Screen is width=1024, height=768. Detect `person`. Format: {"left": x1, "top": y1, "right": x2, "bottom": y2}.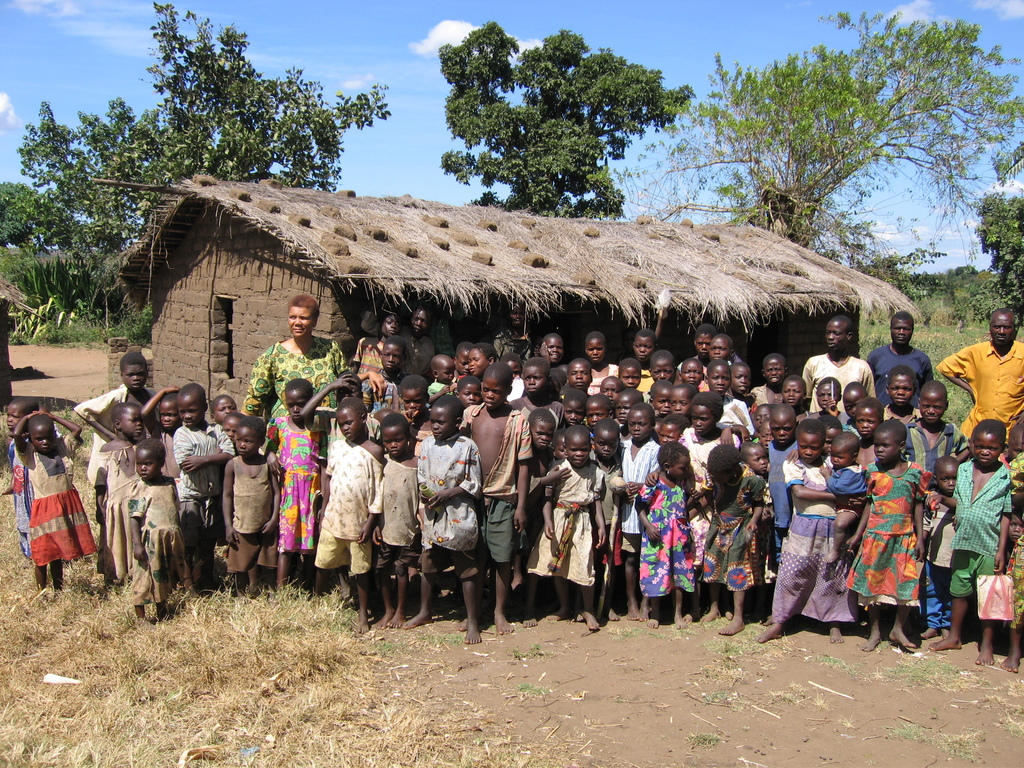
{"left": 218, "top": 416, "right": 282, "bottom": 598}.
